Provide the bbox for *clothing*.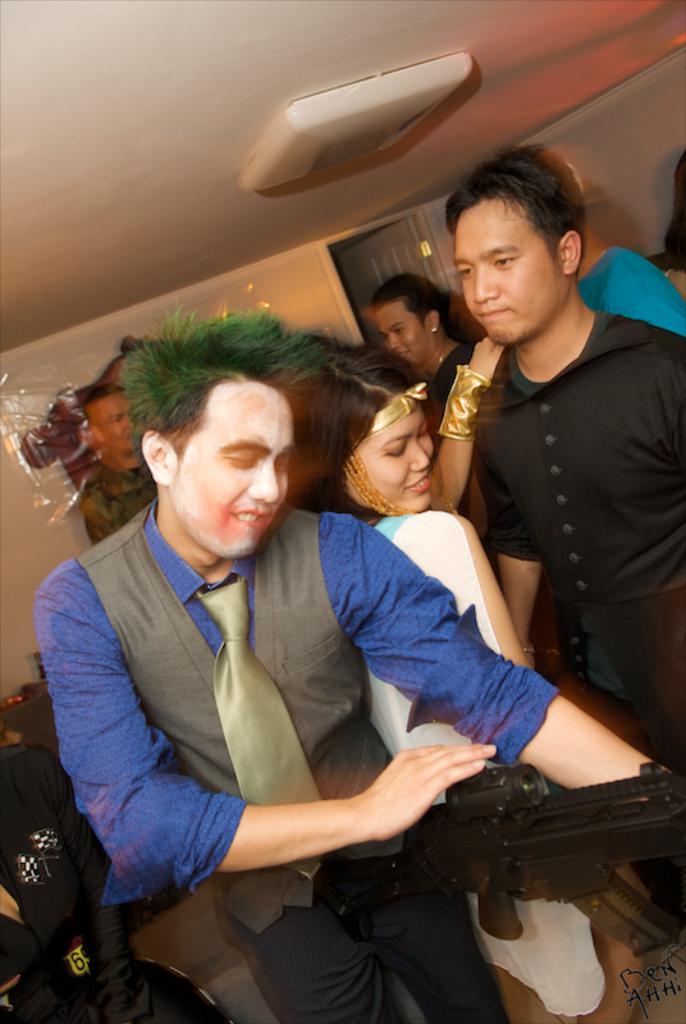
425, 342, 474, 408.
